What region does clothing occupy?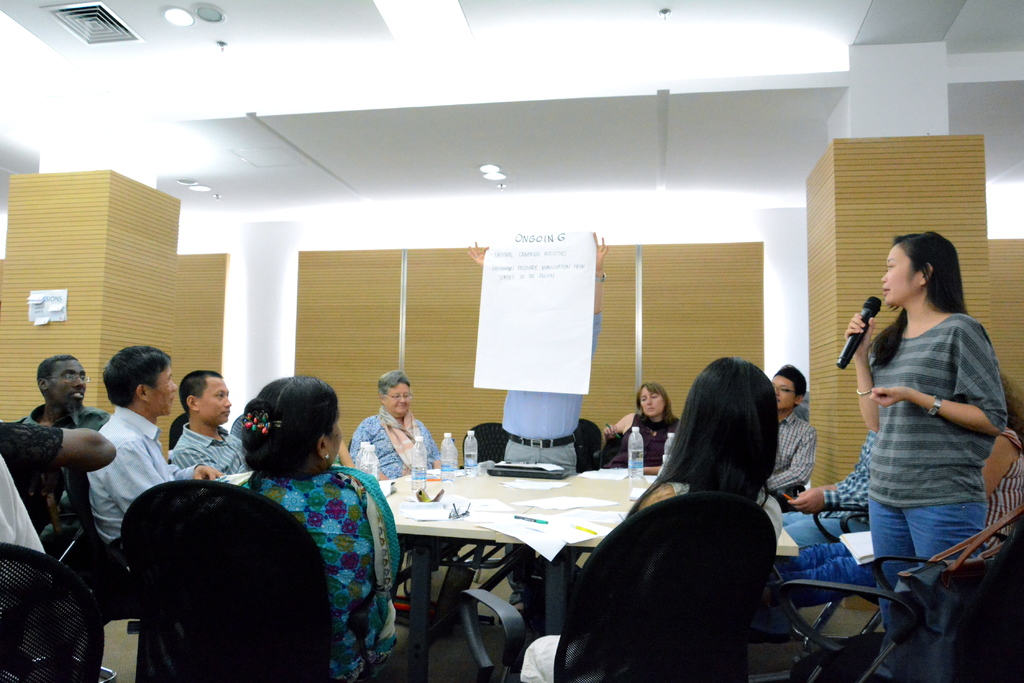
x1=172 y1=426 x2=245 y2=467.
